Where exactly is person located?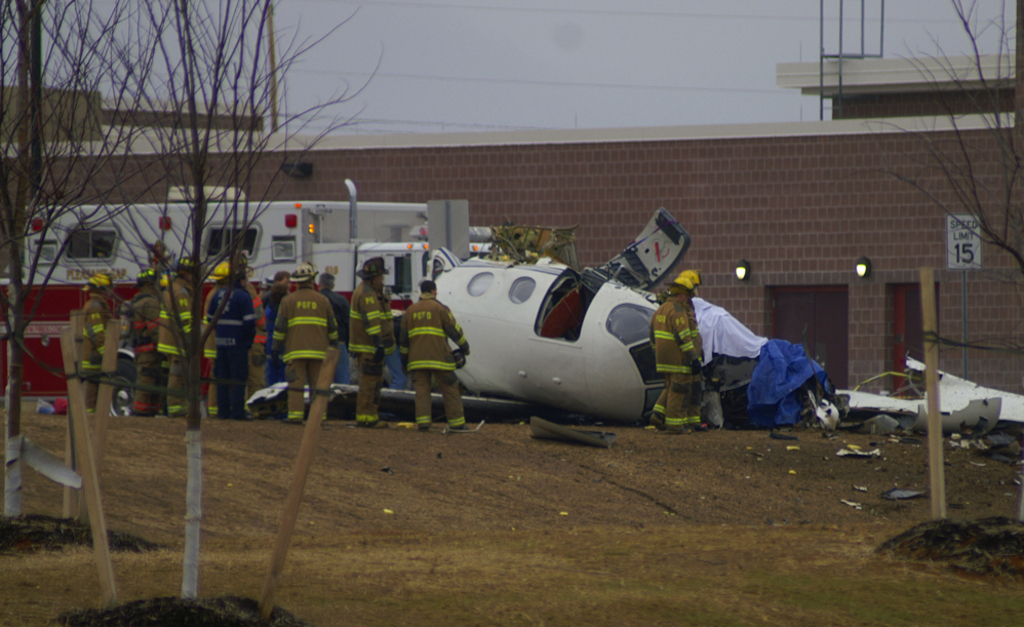
Its bounding box is (647, 281, 705, 430).
